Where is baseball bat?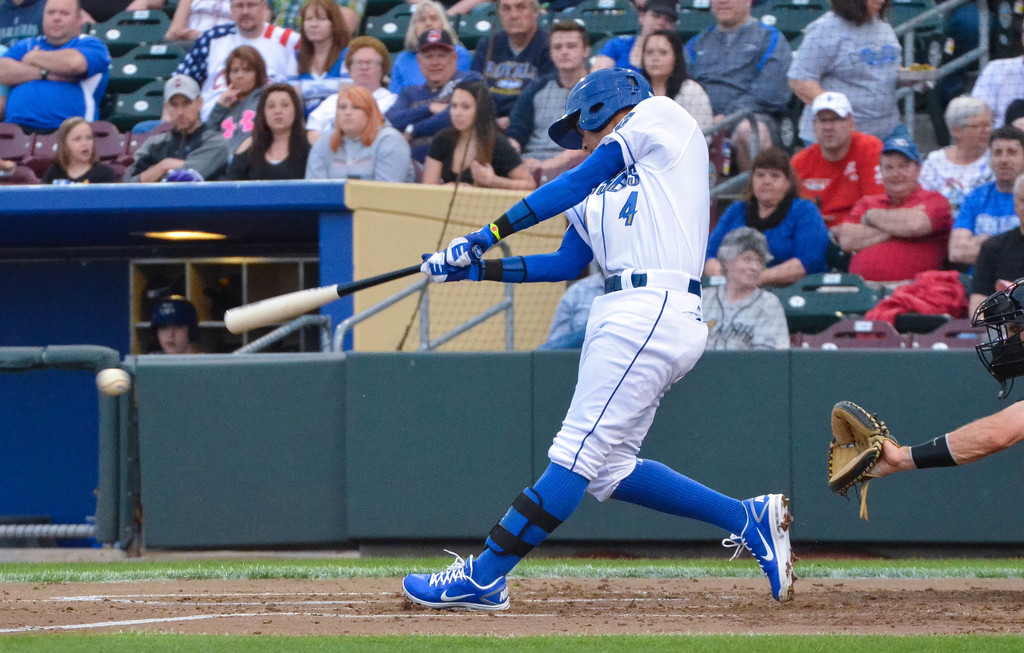
219 261 425 332.
